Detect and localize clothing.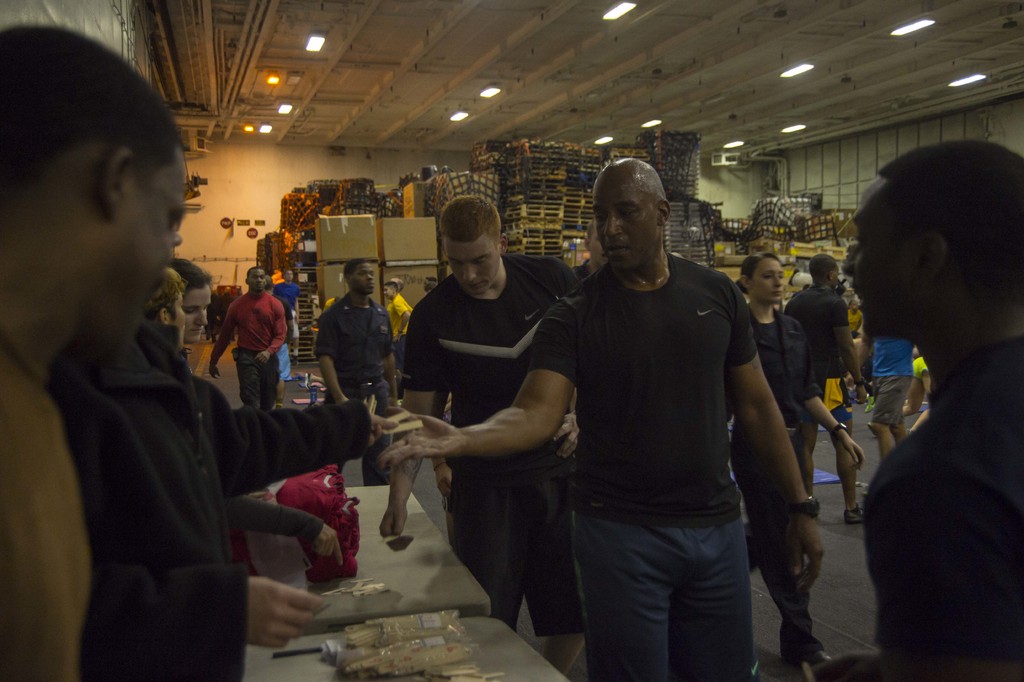
Localized at locate(274, 283, 304, 317).
